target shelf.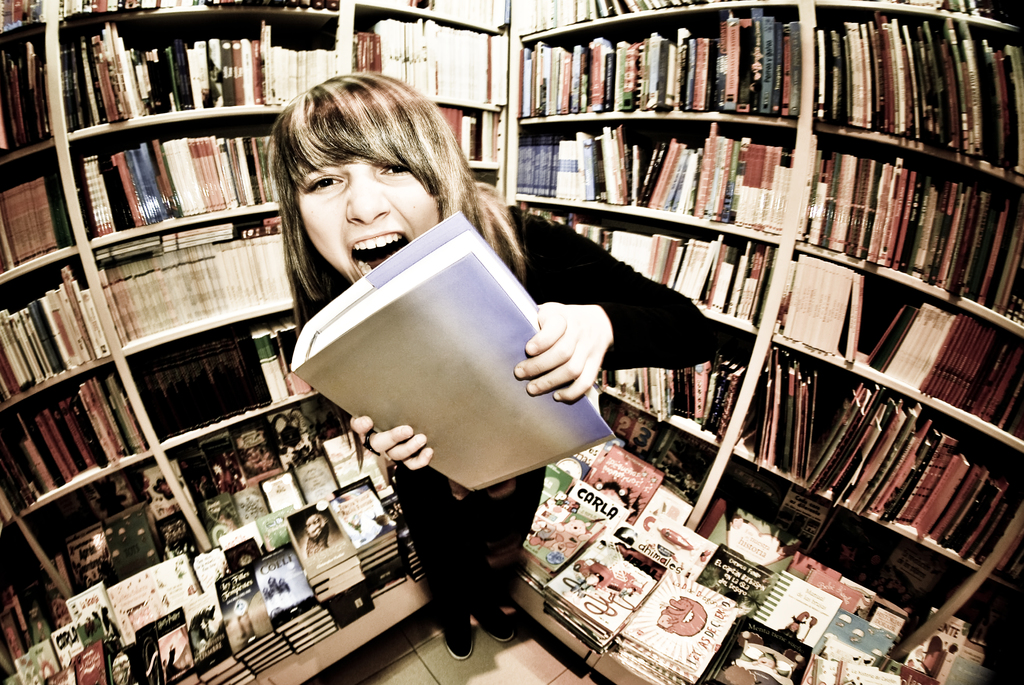
Target region: pyautogui.locateOnScreen(508, 0, 804, 118).
